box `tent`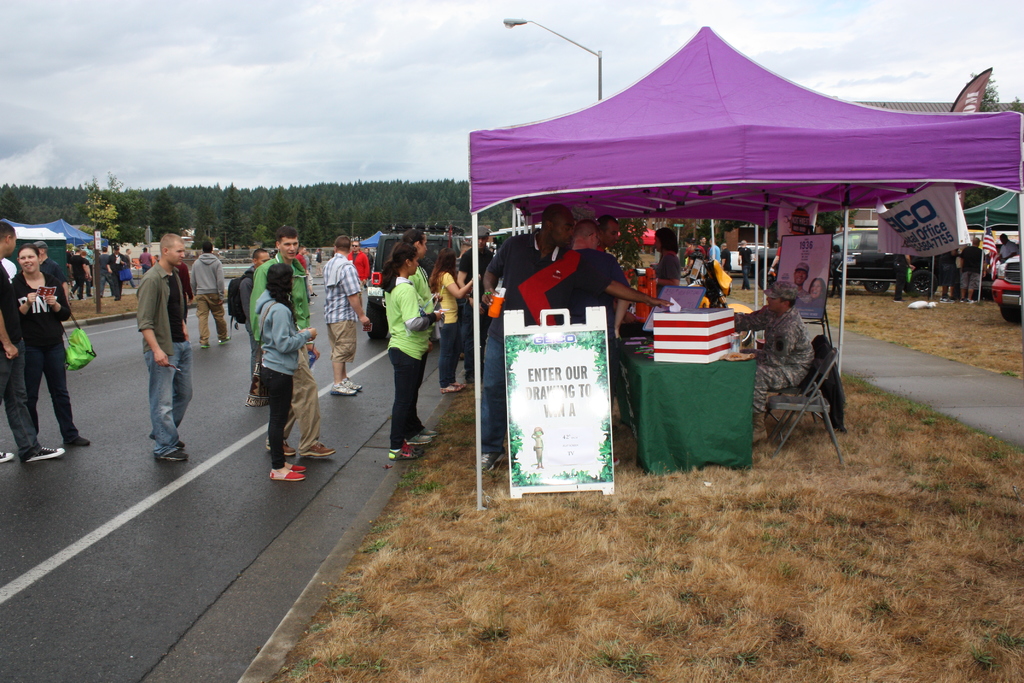
box(476, 21, 975, 435)
